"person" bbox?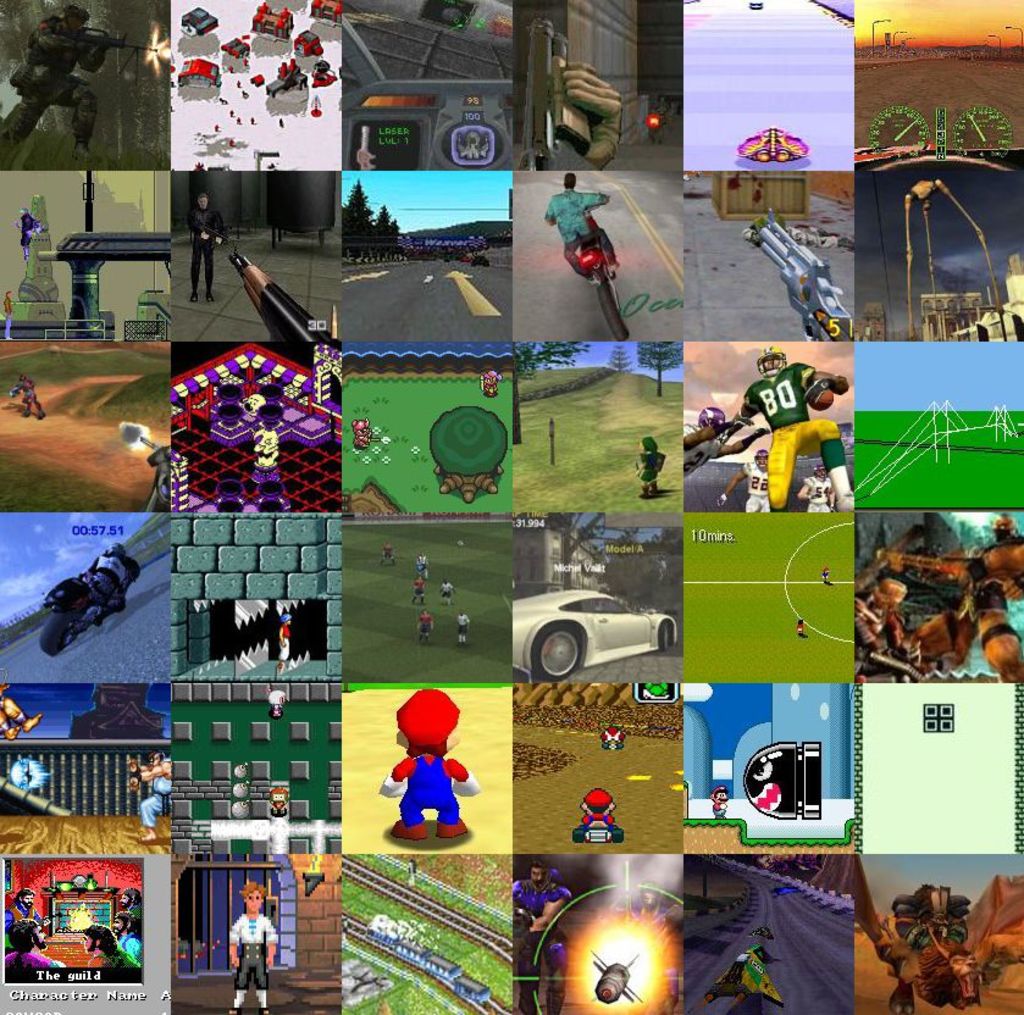
{"left": 0, "top": 677, "right": 52, "bottom": 741}
